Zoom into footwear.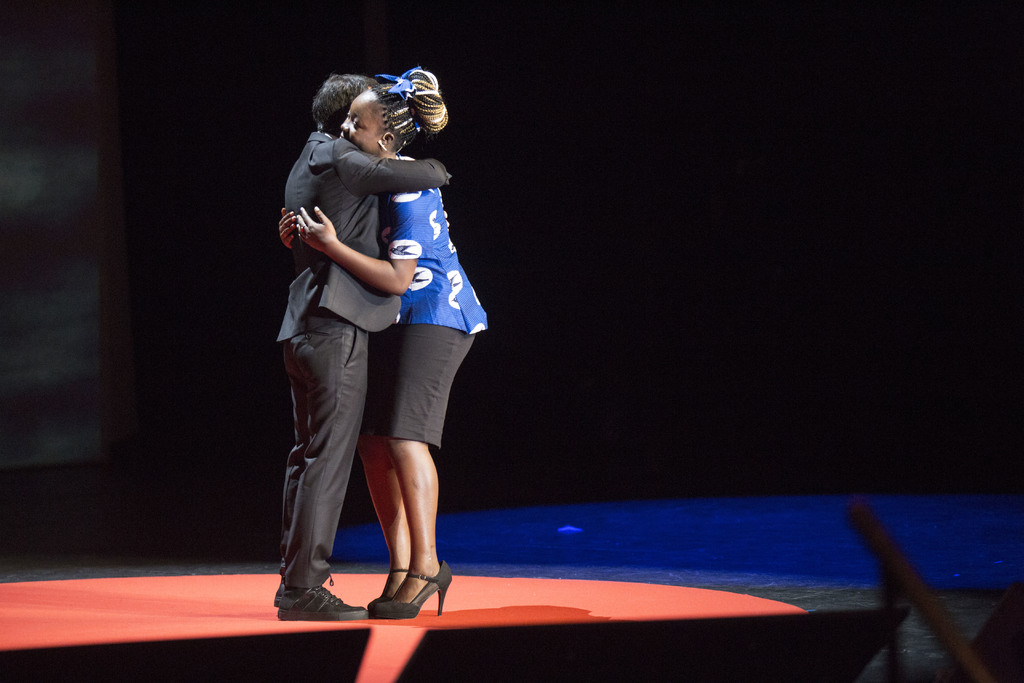
Zoom target: (left=286, top=579, right=367, bottom=623).
